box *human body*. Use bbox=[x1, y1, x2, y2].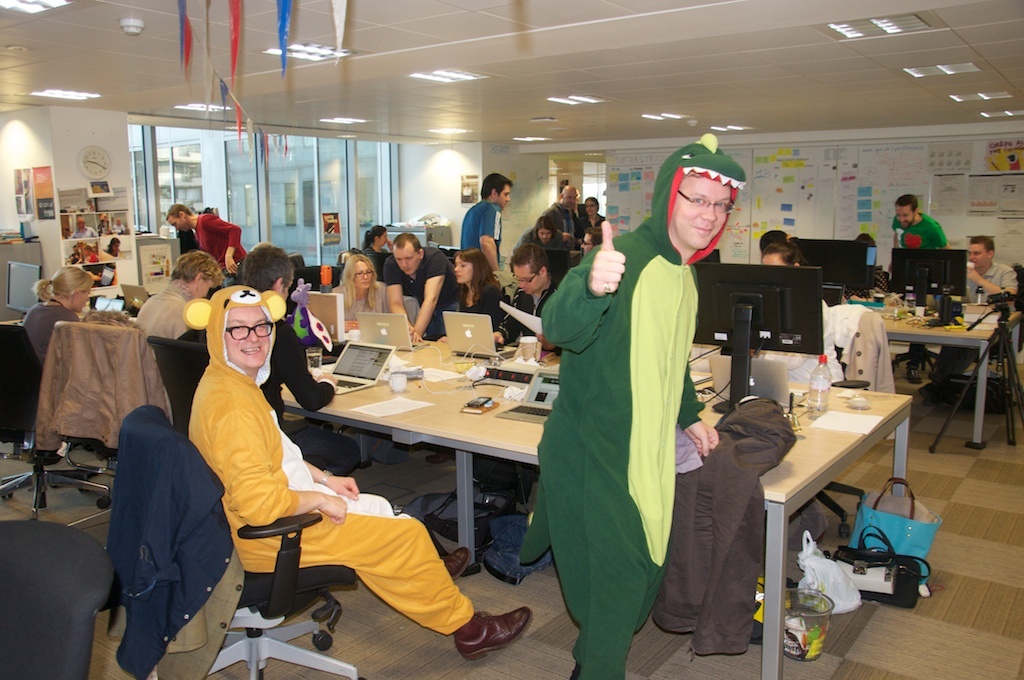
bbox=[188, 280, 539, 659].
